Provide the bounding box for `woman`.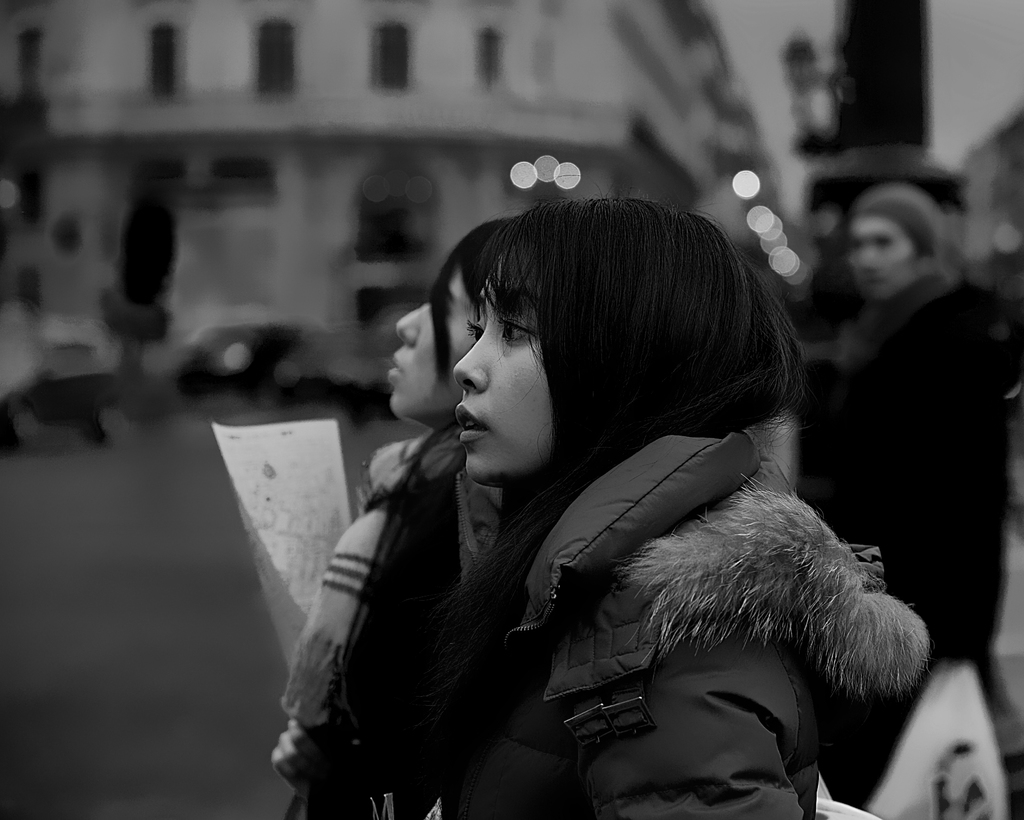
bbox(275, 212, 518, 819).
